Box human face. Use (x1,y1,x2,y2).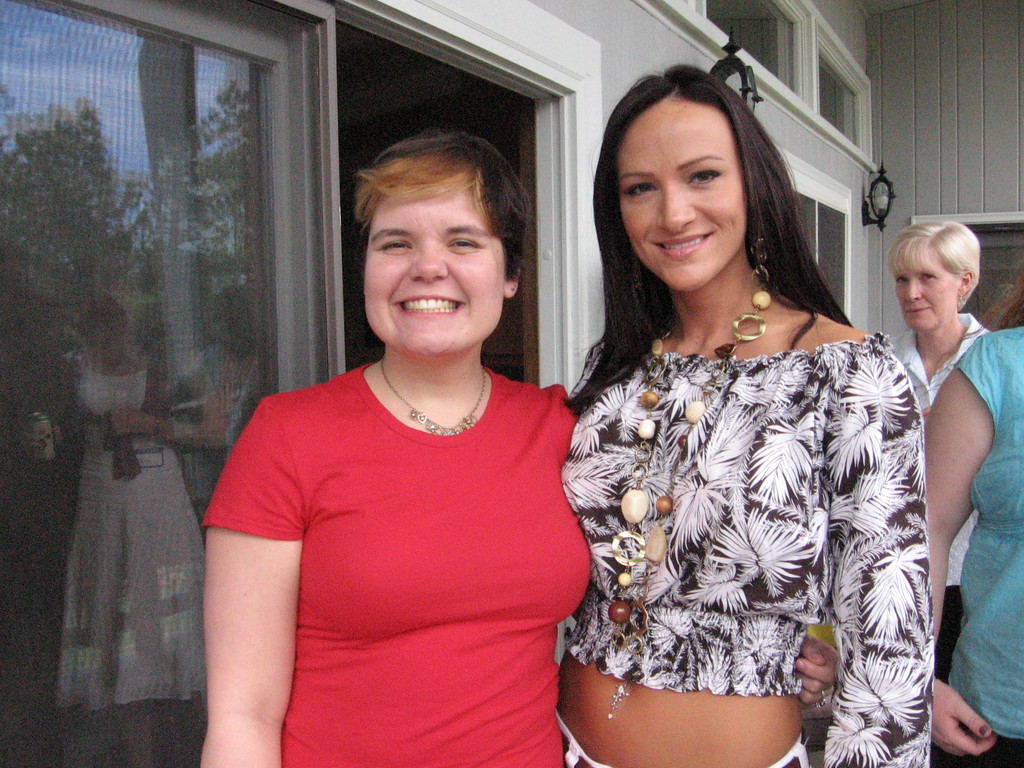
(893,246,957,331).
